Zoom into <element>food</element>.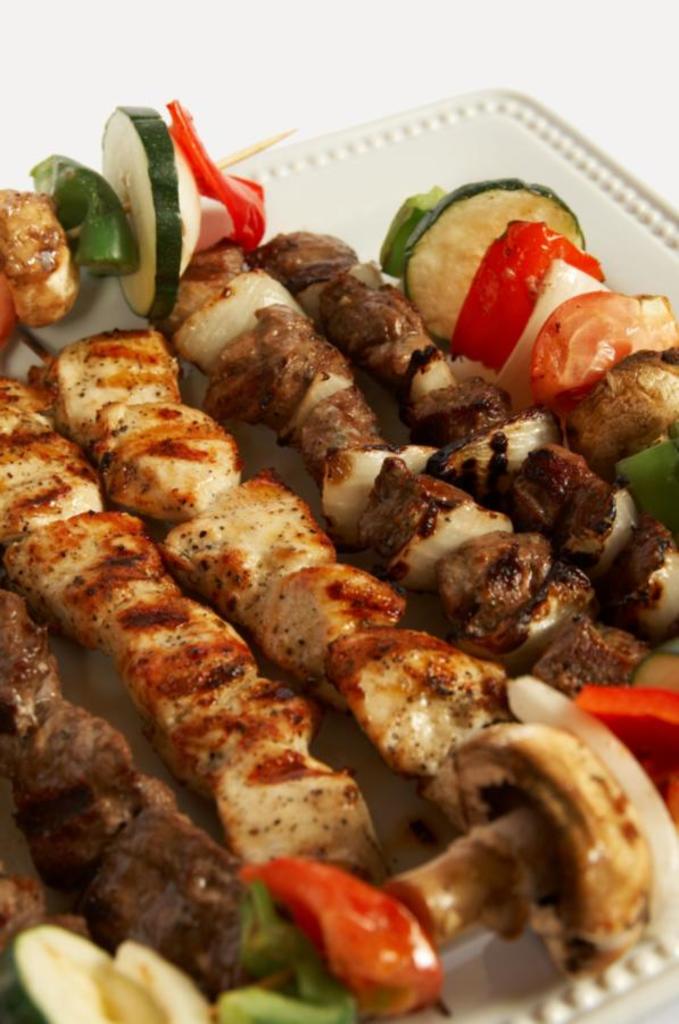
Zoom target: crop(26, 126, 657, 925).
